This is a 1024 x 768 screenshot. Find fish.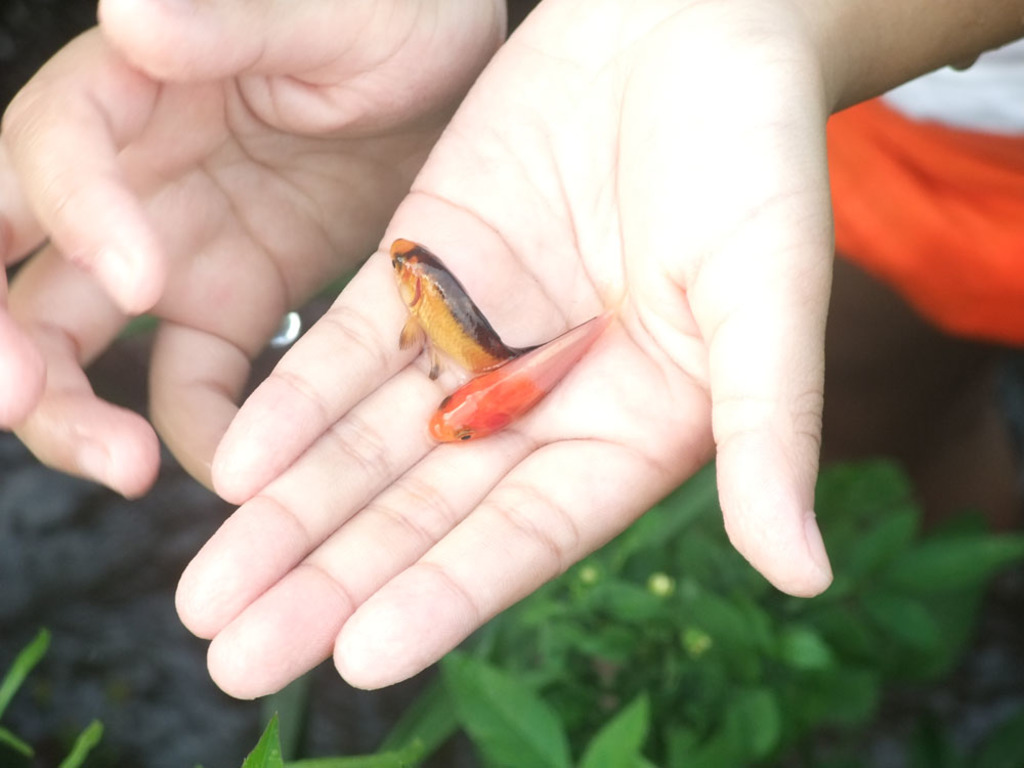
Bounding box: 389 236 542 383.
